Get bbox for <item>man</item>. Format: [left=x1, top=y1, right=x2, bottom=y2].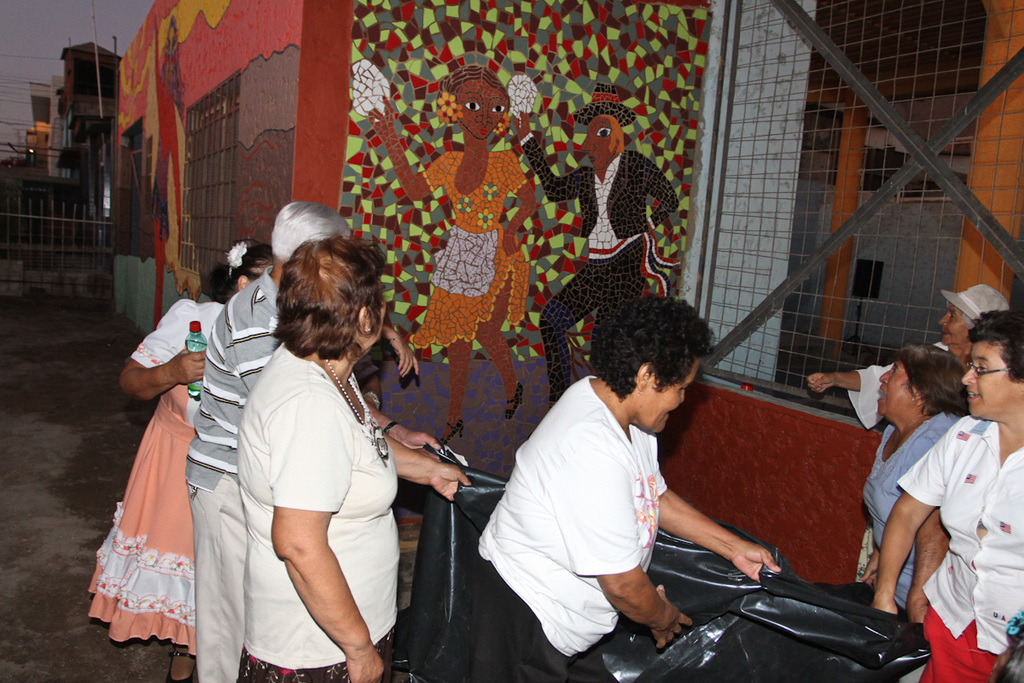
[left=181, top=202, right=448, bottom=682].
